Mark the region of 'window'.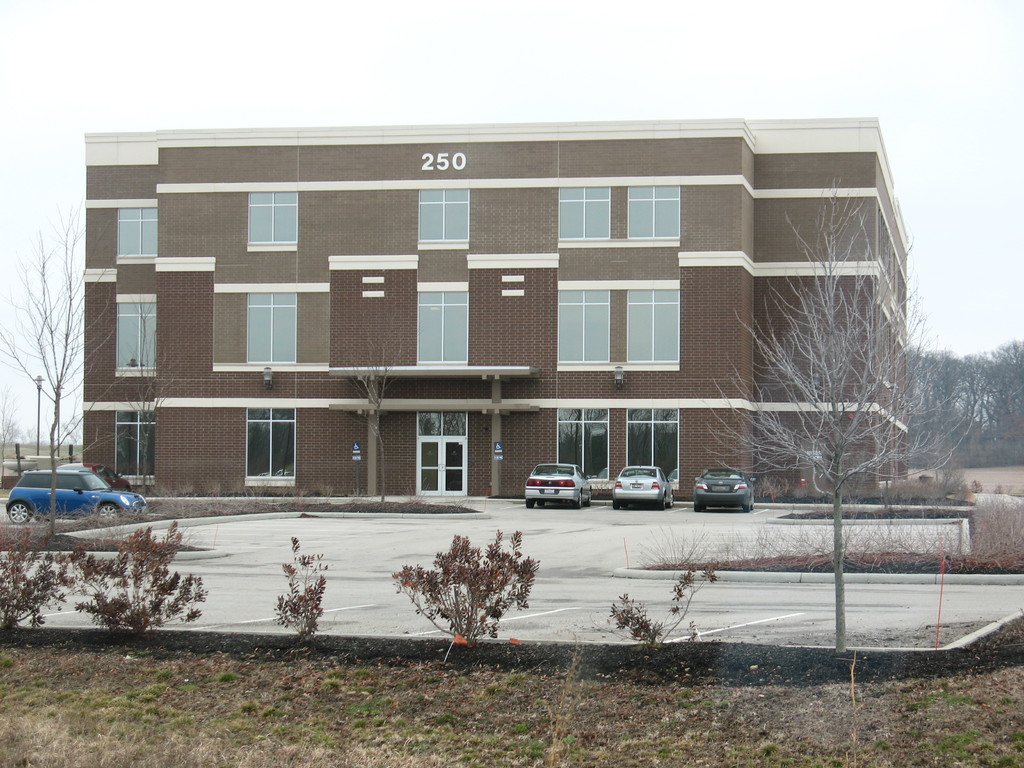
Region: region(417, 294, 465, 362).
